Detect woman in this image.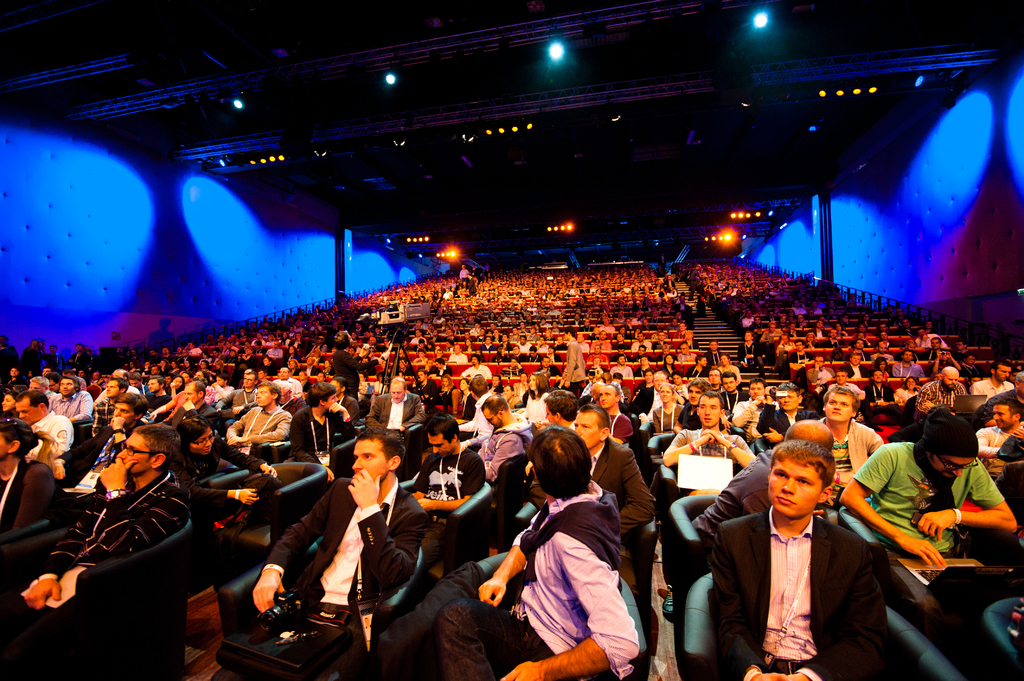
Detection: detection(173, 419, 278, 506).
